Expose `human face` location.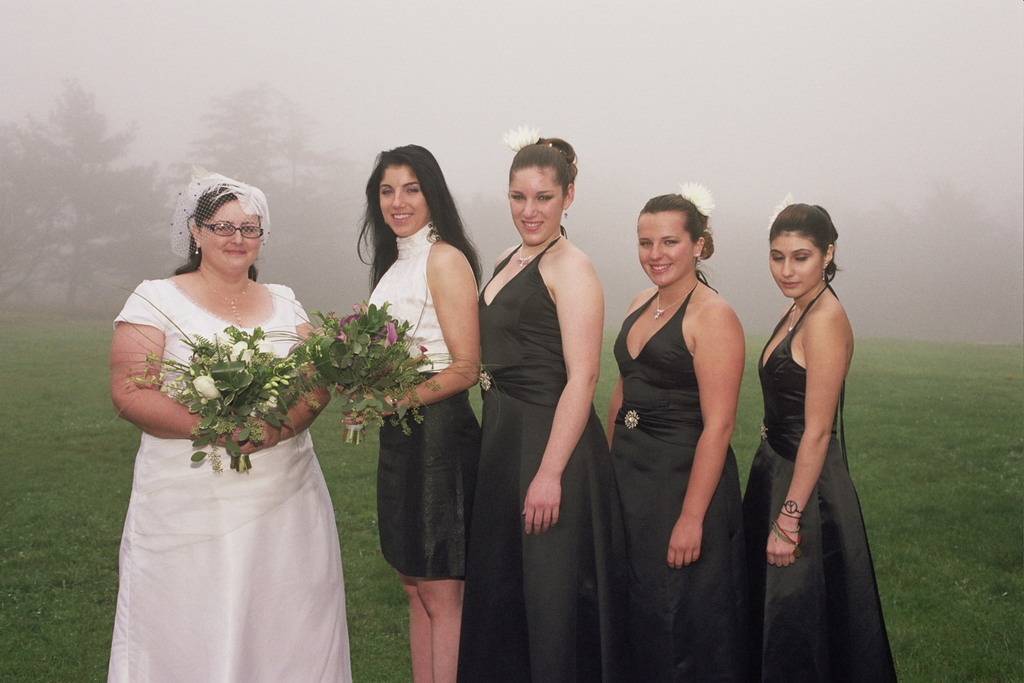
Exposed at [x1=511, y1=167, x2=561, y2=243].
